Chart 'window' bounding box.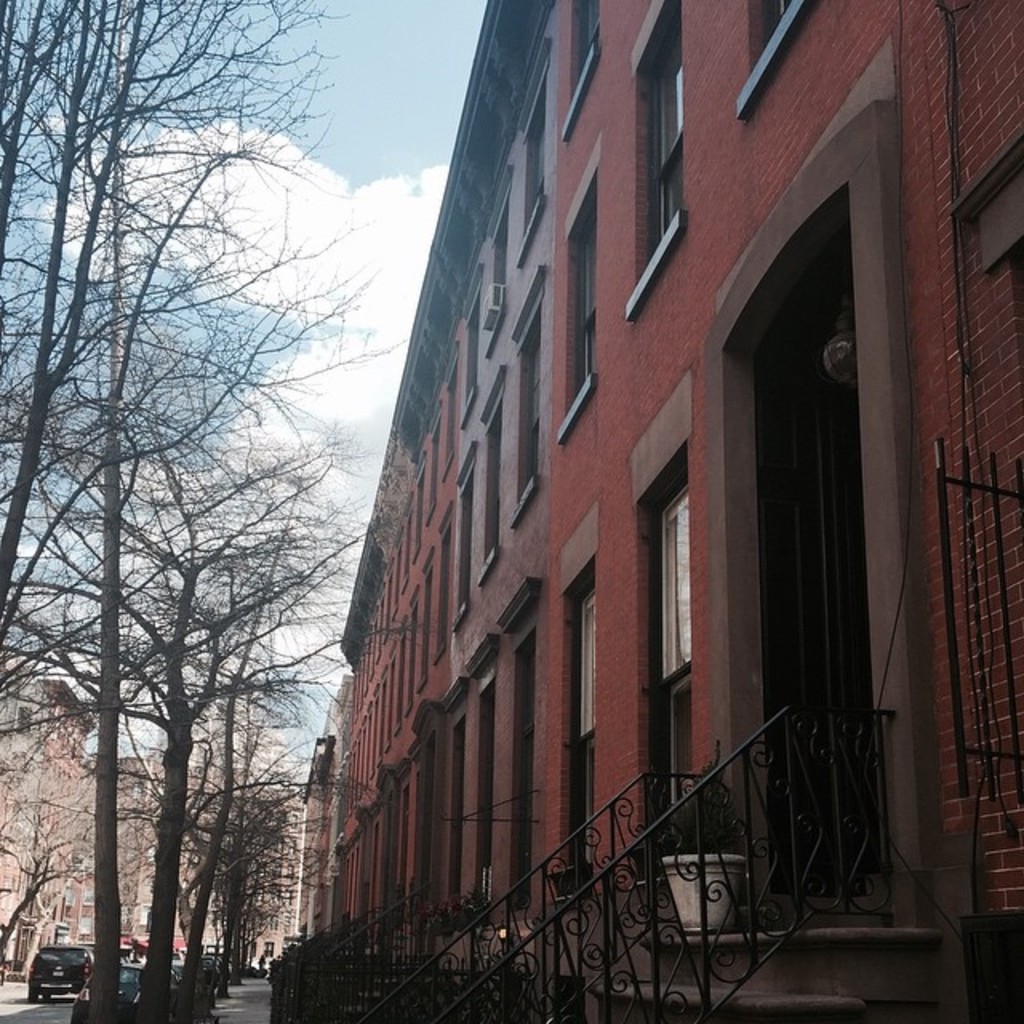
Charted: {"left": 403, "top": 582, "right": 421, "bottom": 717}.
